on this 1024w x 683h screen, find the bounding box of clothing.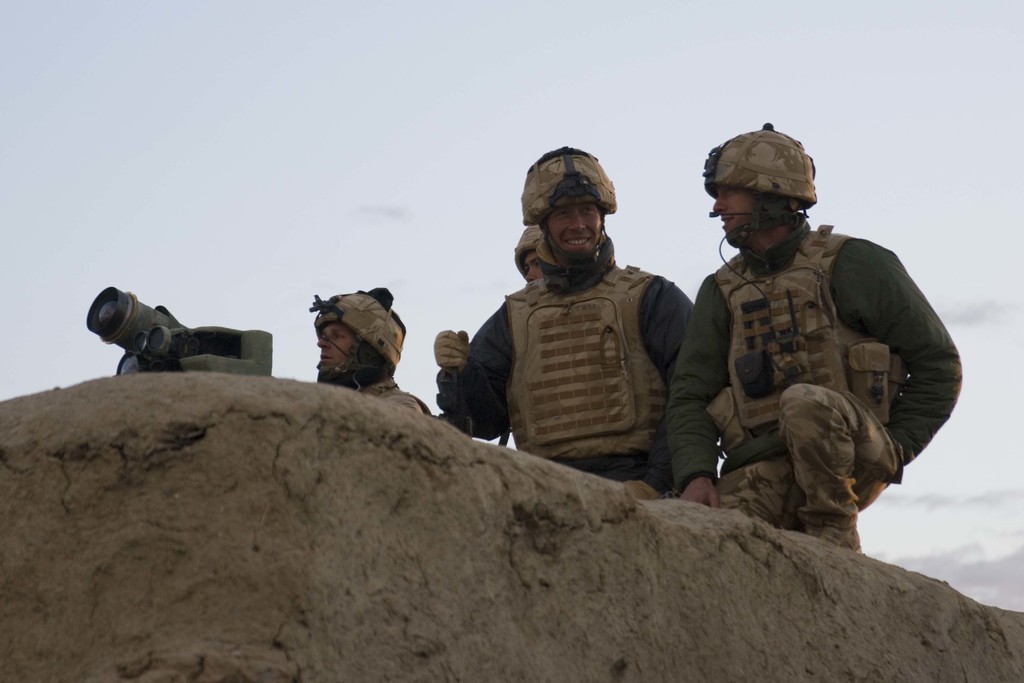
Bounding box: [left=660, top=230, right=964, bottom=542].
